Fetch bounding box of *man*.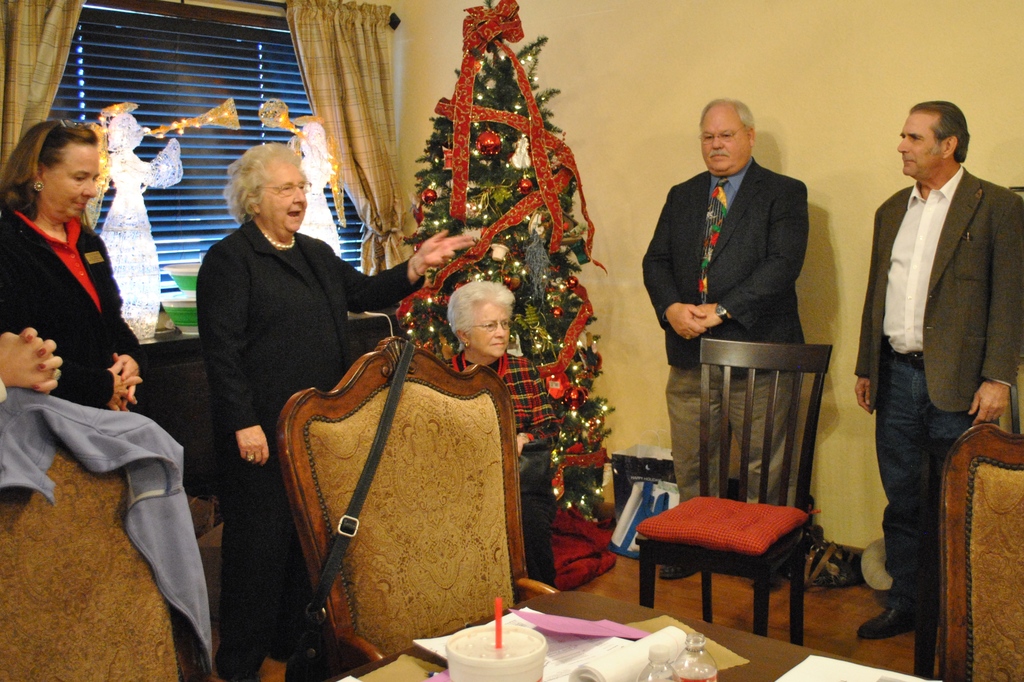
Bbox: box=[856, 99, 1023, 641].
